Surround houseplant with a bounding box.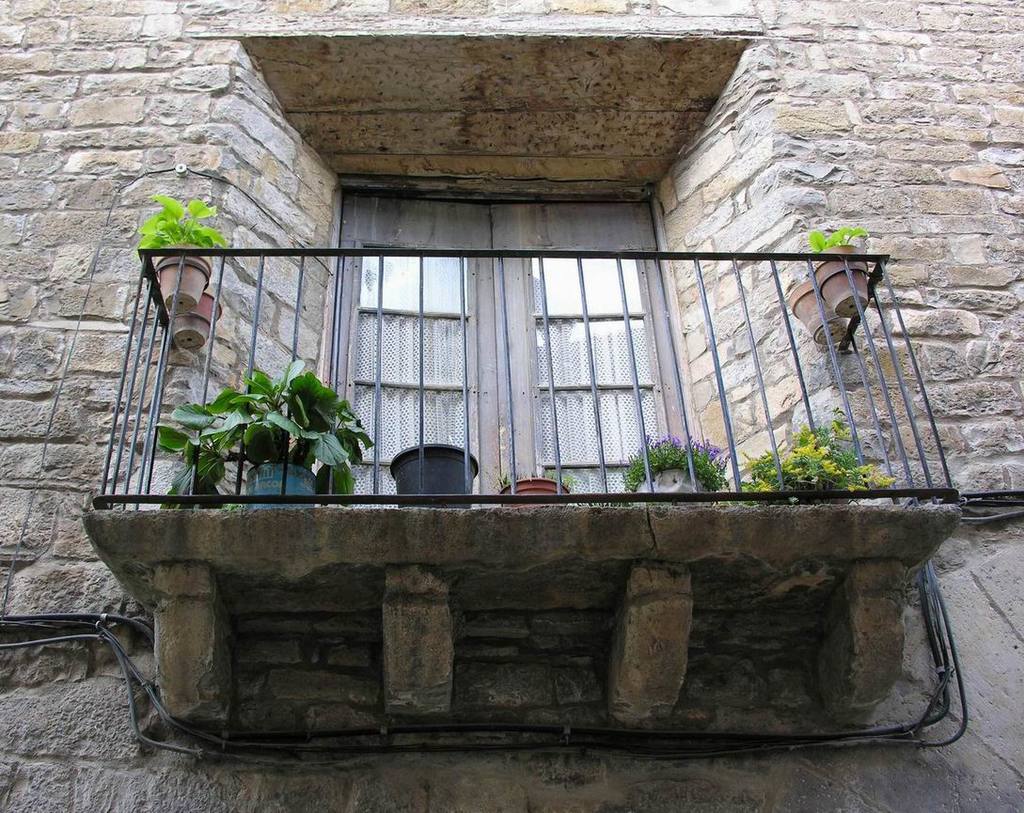
x1=151 y1=351 x2=378 y2=513.
